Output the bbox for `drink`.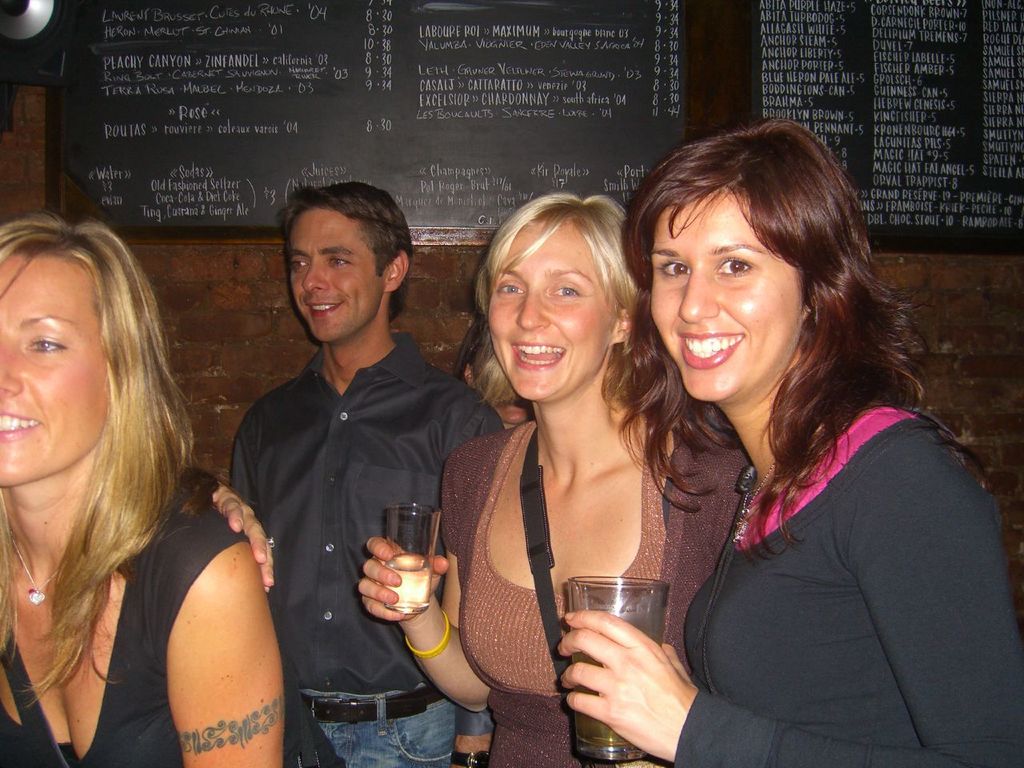
562 572 669 762.
